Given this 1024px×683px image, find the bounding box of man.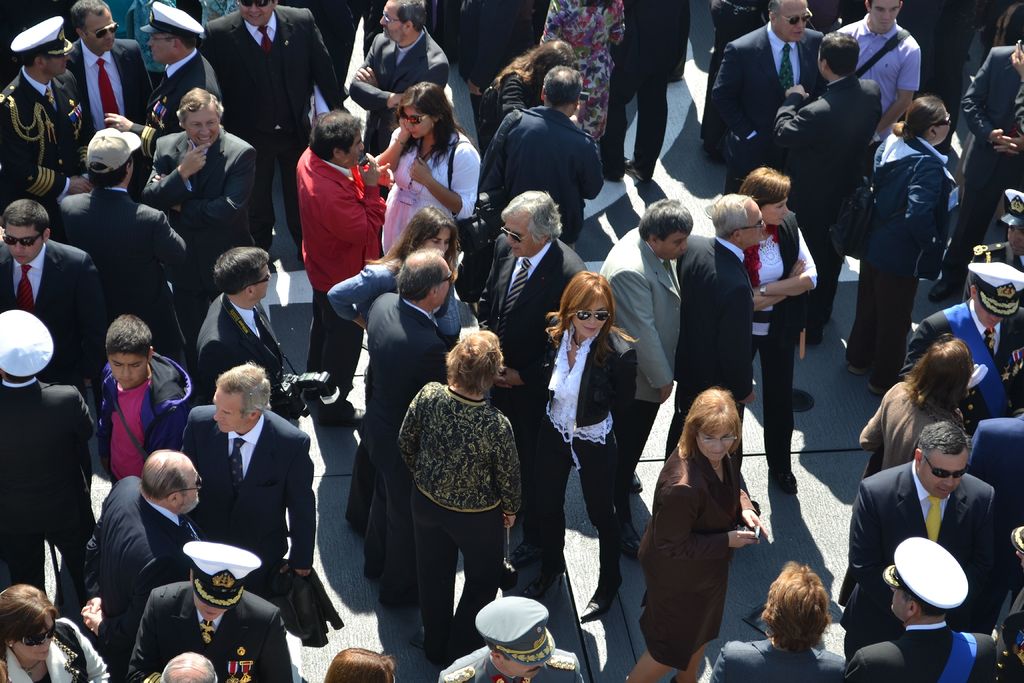
483/66/600/246.
